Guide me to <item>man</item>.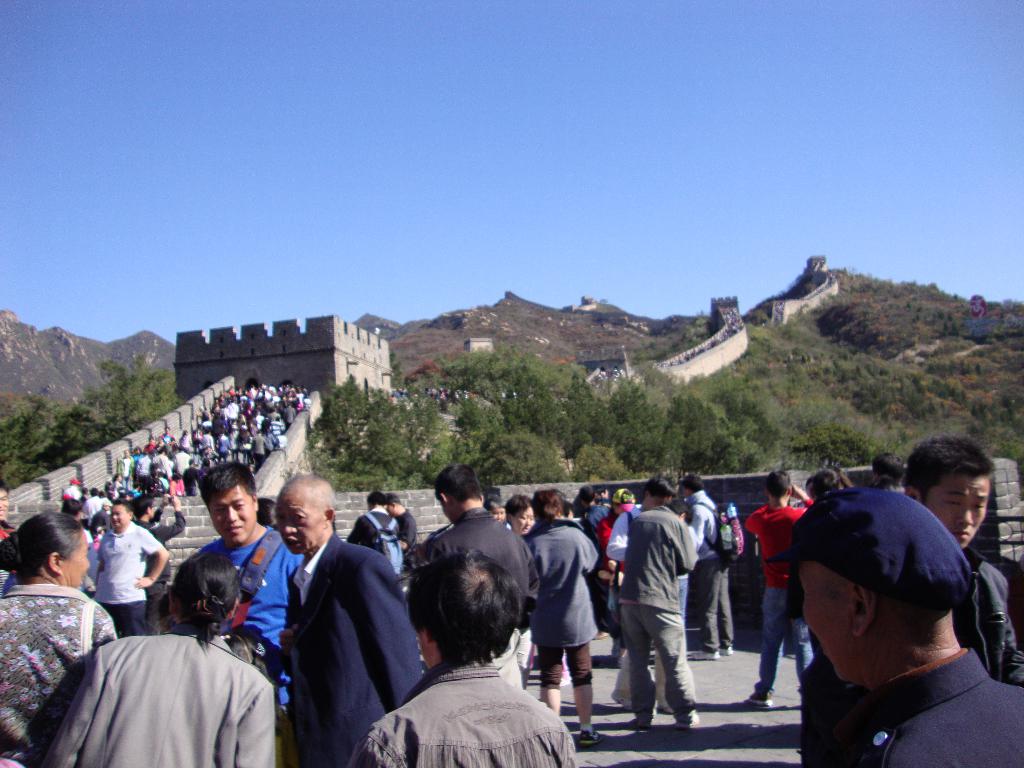
Guidance: select_region(346, 488, 403, 550).
